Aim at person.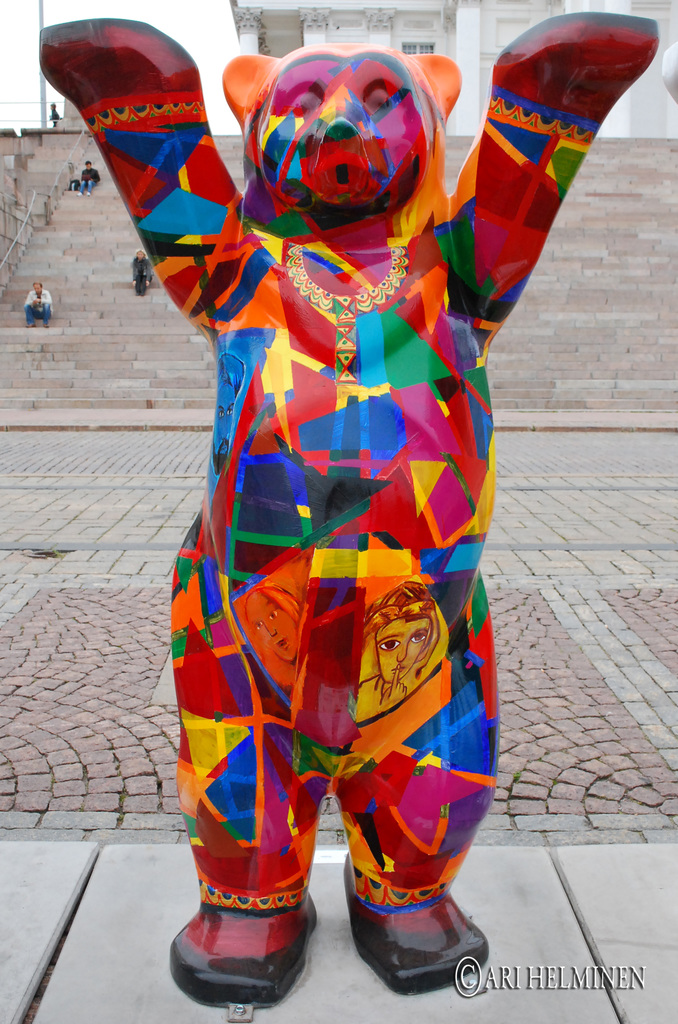
Aimed at region(133, 244, 154, 297).
